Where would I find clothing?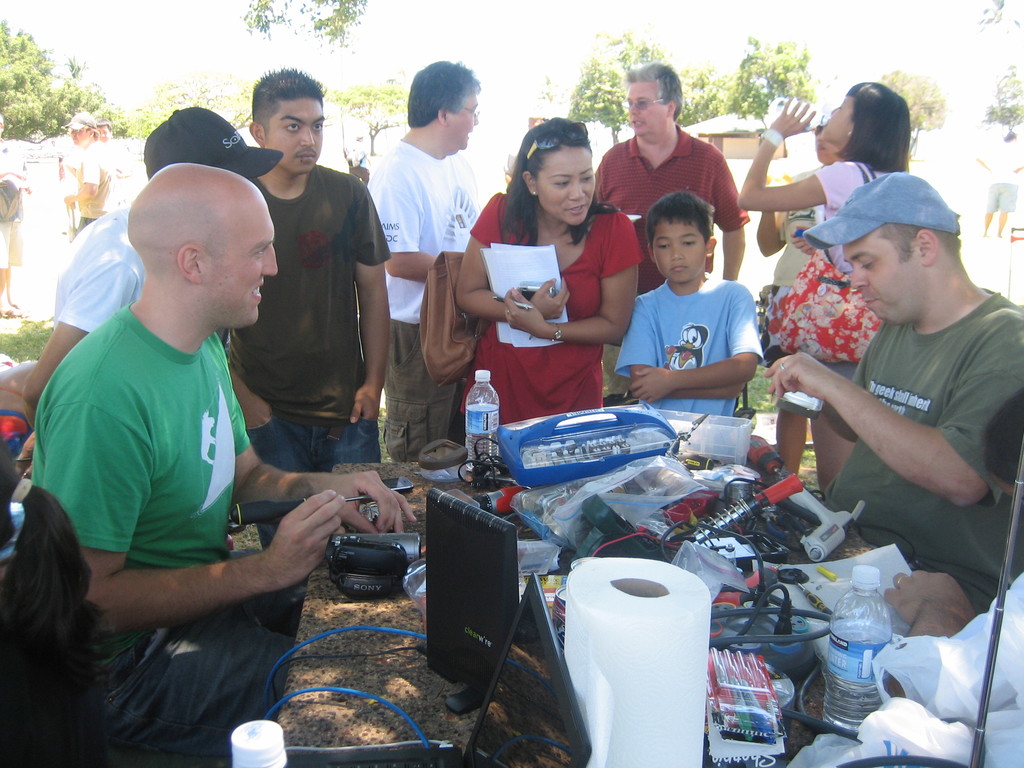
At region(27, 303, 303, 753).
